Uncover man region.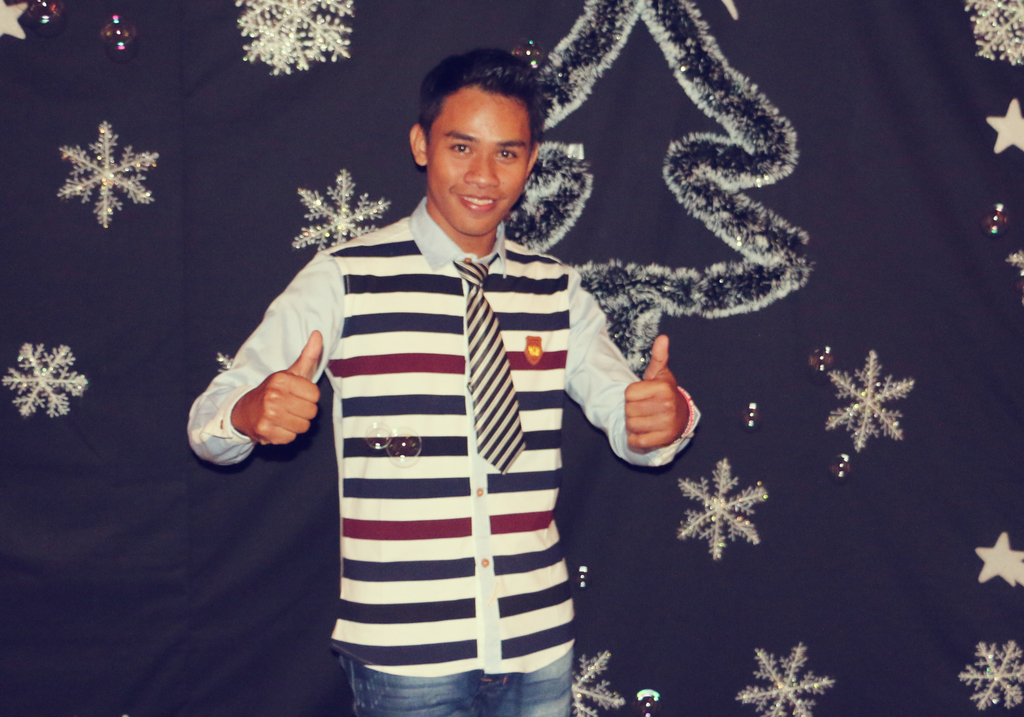
Uncovered: [left=176, top=45, right=716, bottom=716].
